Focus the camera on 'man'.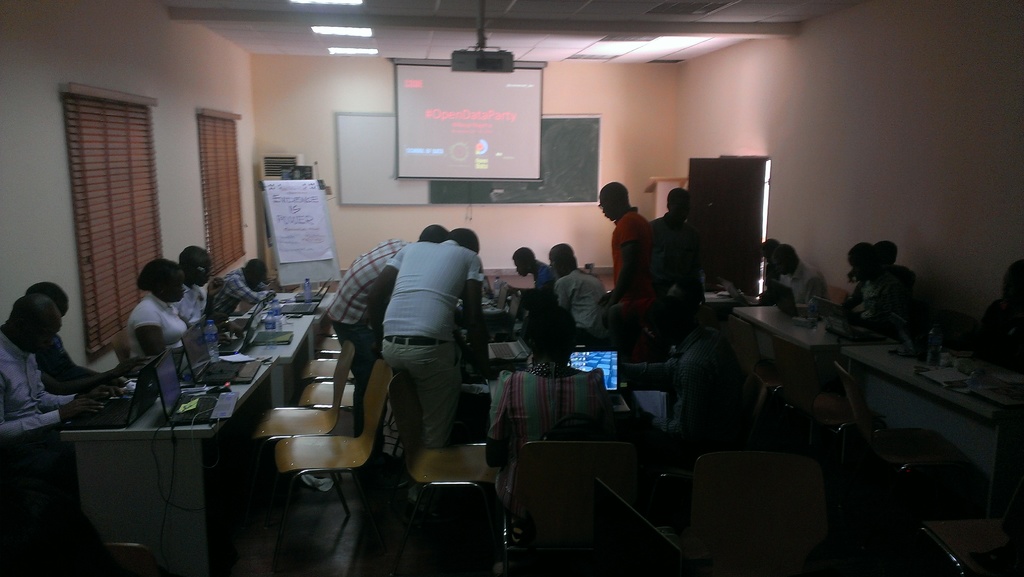
Focus region: 328:215:460:442.
